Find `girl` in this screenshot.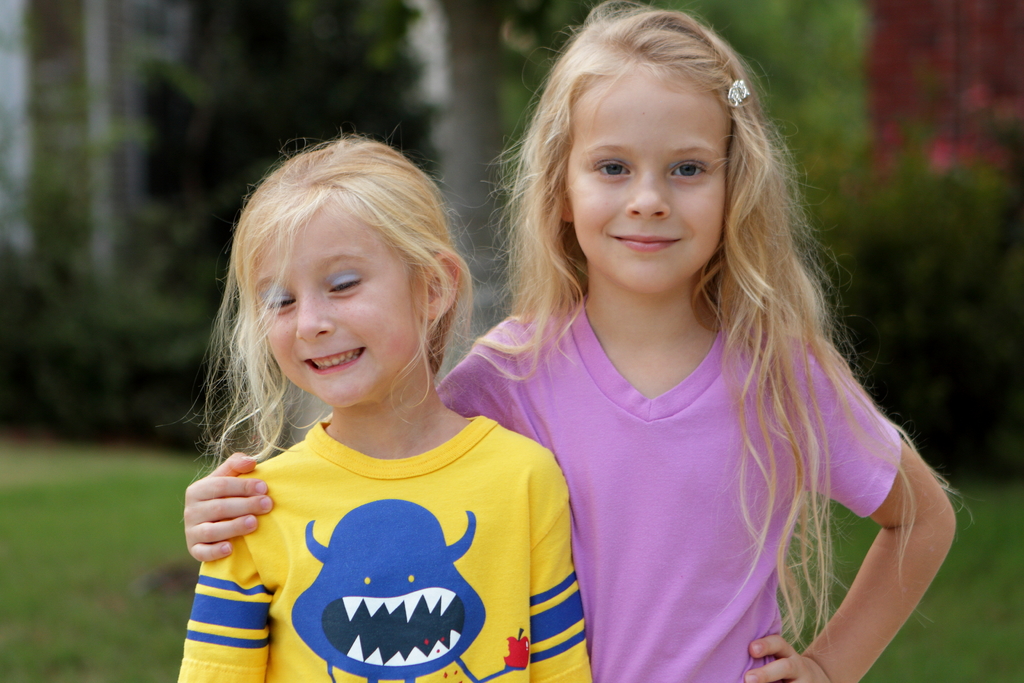
The bounding box for `girl` is 156/129/594/682.
